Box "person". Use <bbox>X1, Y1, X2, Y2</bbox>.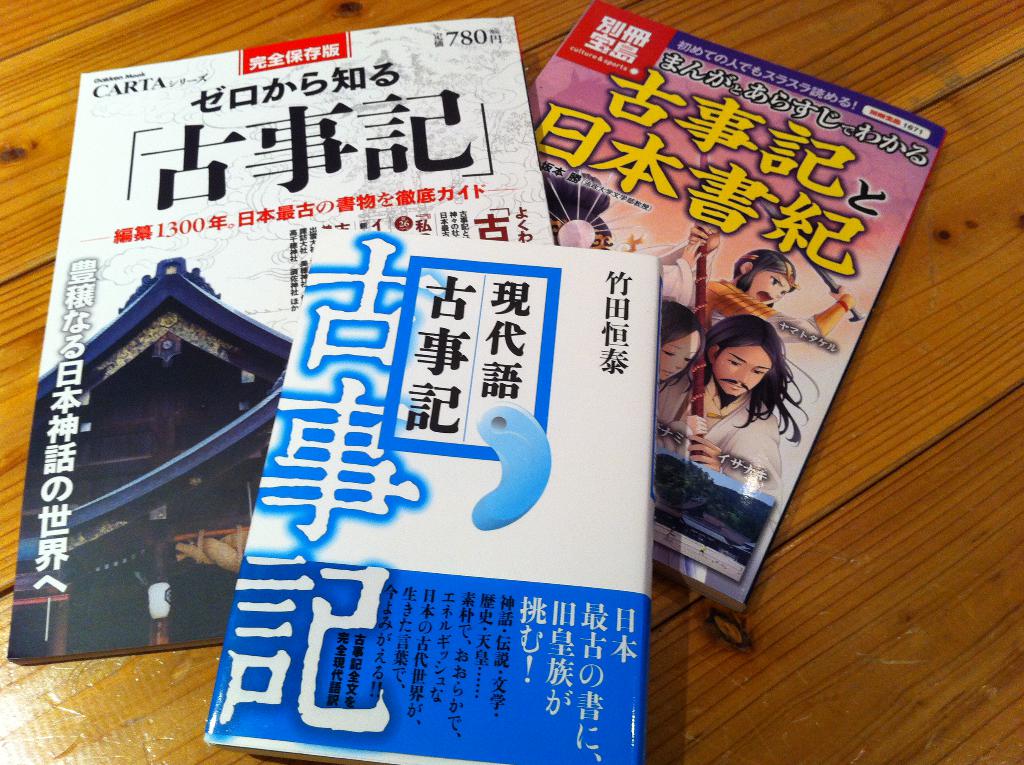
<bbox>684, 303, 812, 507</bbox>.
